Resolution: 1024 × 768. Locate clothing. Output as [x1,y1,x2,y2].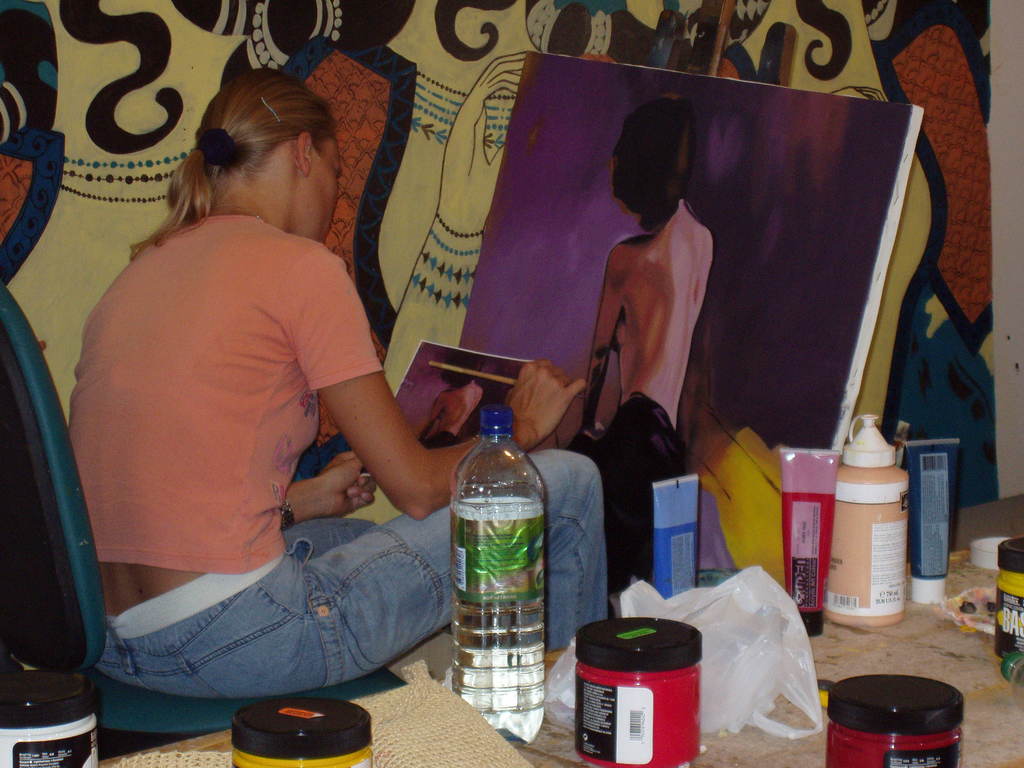
[68,216,608,700].
